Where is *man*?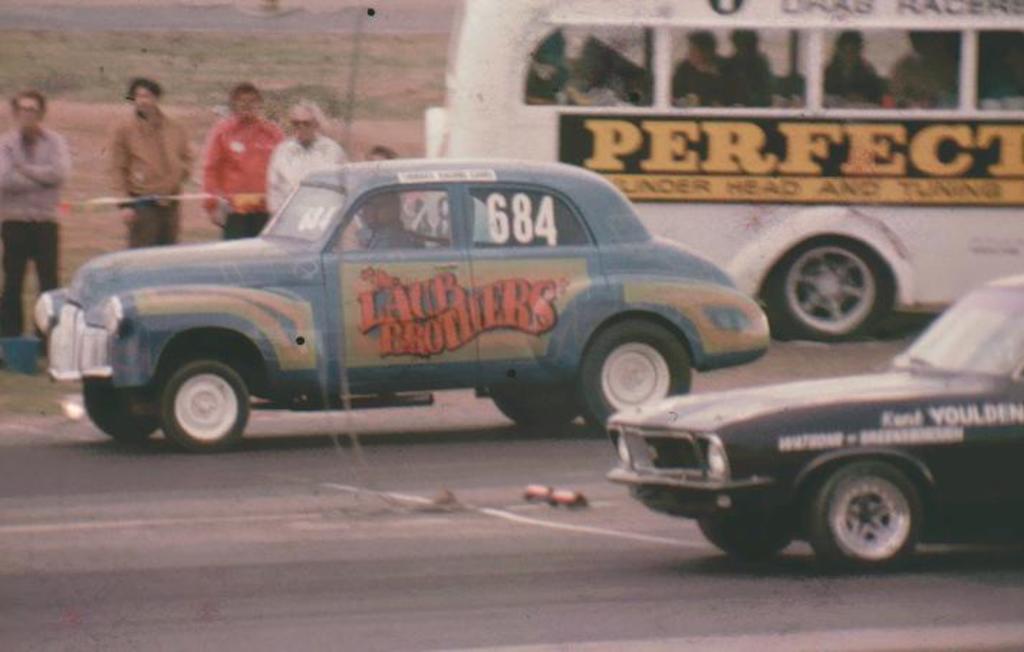
<box>362,191,419,247</box>.
